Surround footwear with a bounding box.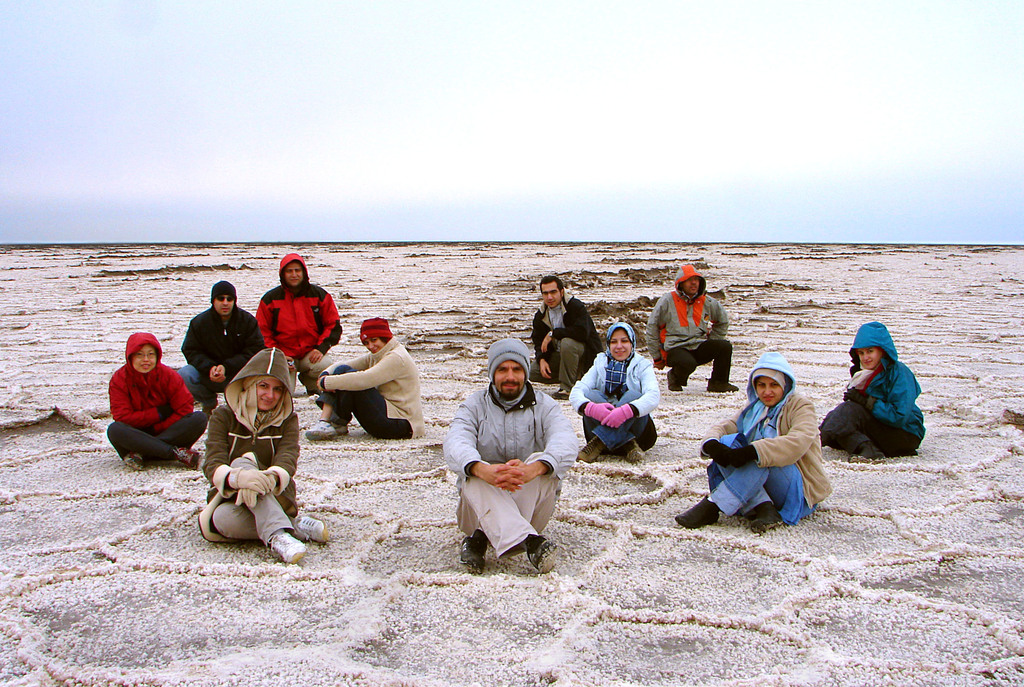
[x1=578, y1=432, x2=607, y2=464].
